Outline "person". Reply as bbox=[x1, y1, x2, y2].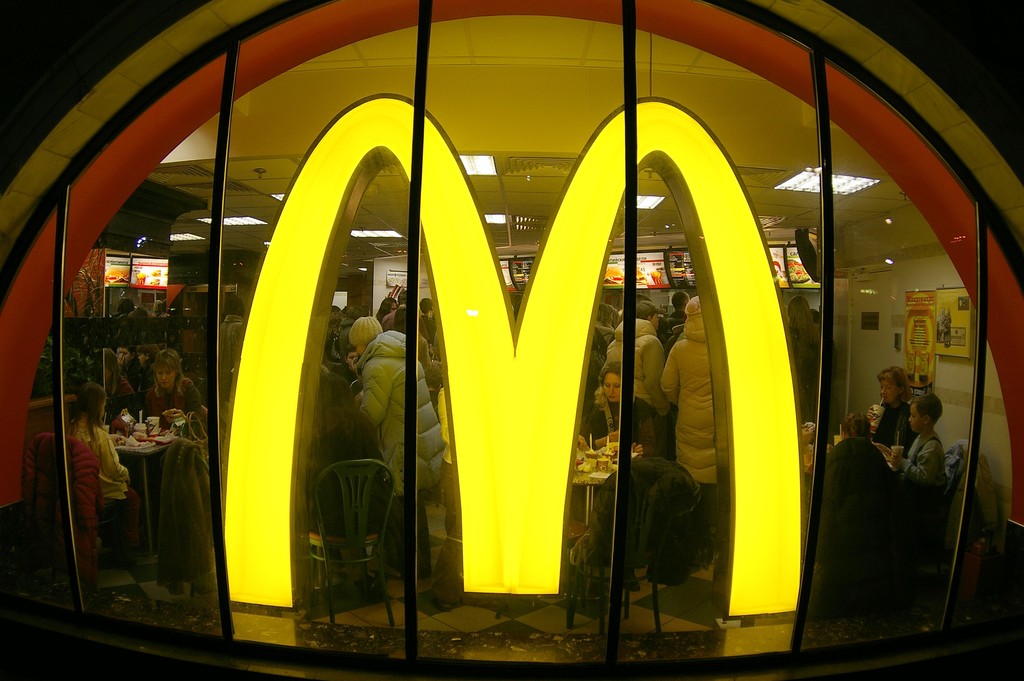
bbox=[134, 343, 205, 421].
